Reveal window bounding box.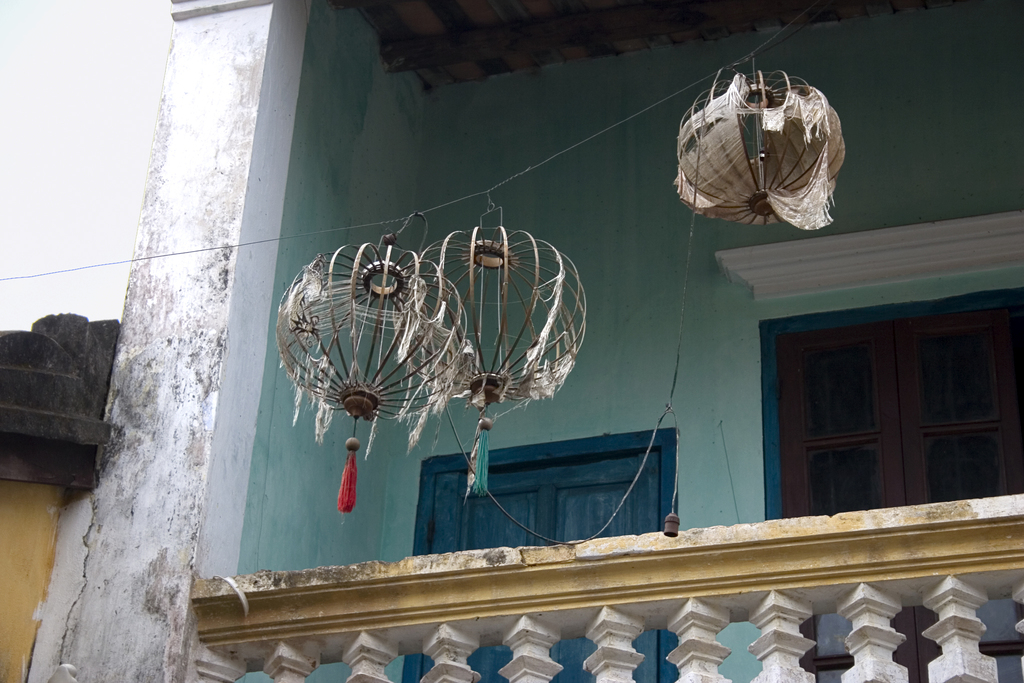
Revealed: [x1=779, y1=293, x2=1008, y2=506].
